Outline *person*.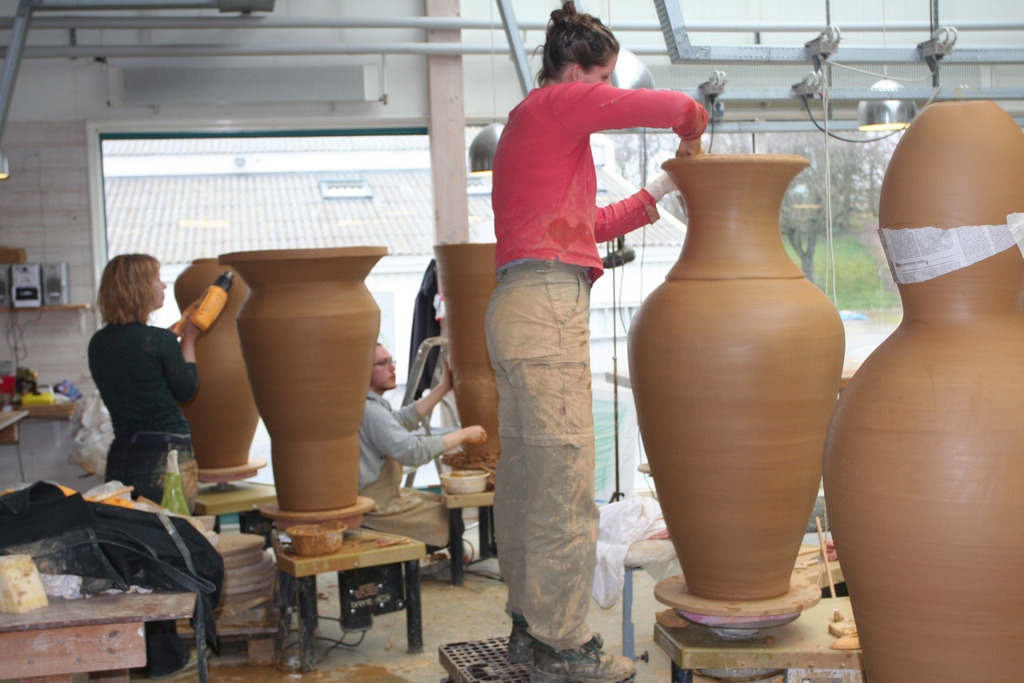
Outline: (x1=476, y1=34, x2=694, y2=609).
